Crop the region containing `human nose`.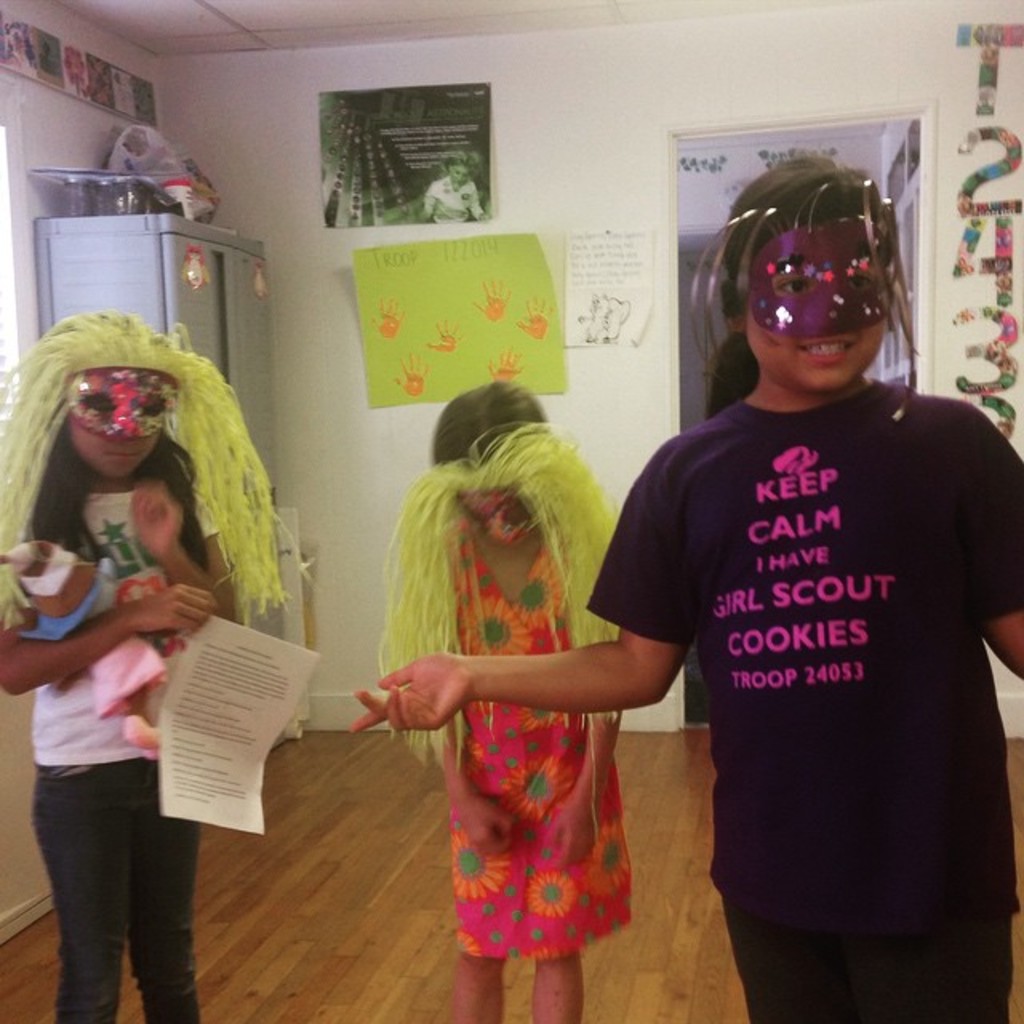
Crop region: BBox(488, 512, 515, 541).
